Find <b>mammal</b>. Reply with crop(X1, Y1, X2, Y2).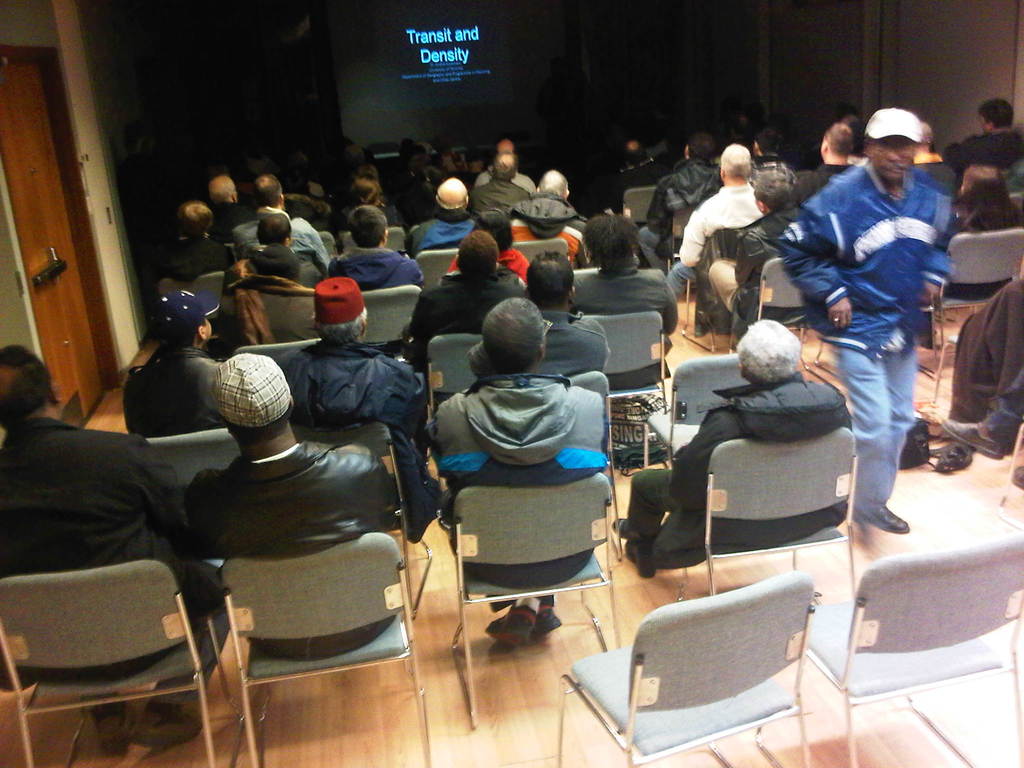
crop(237, 172, 323, 253).
